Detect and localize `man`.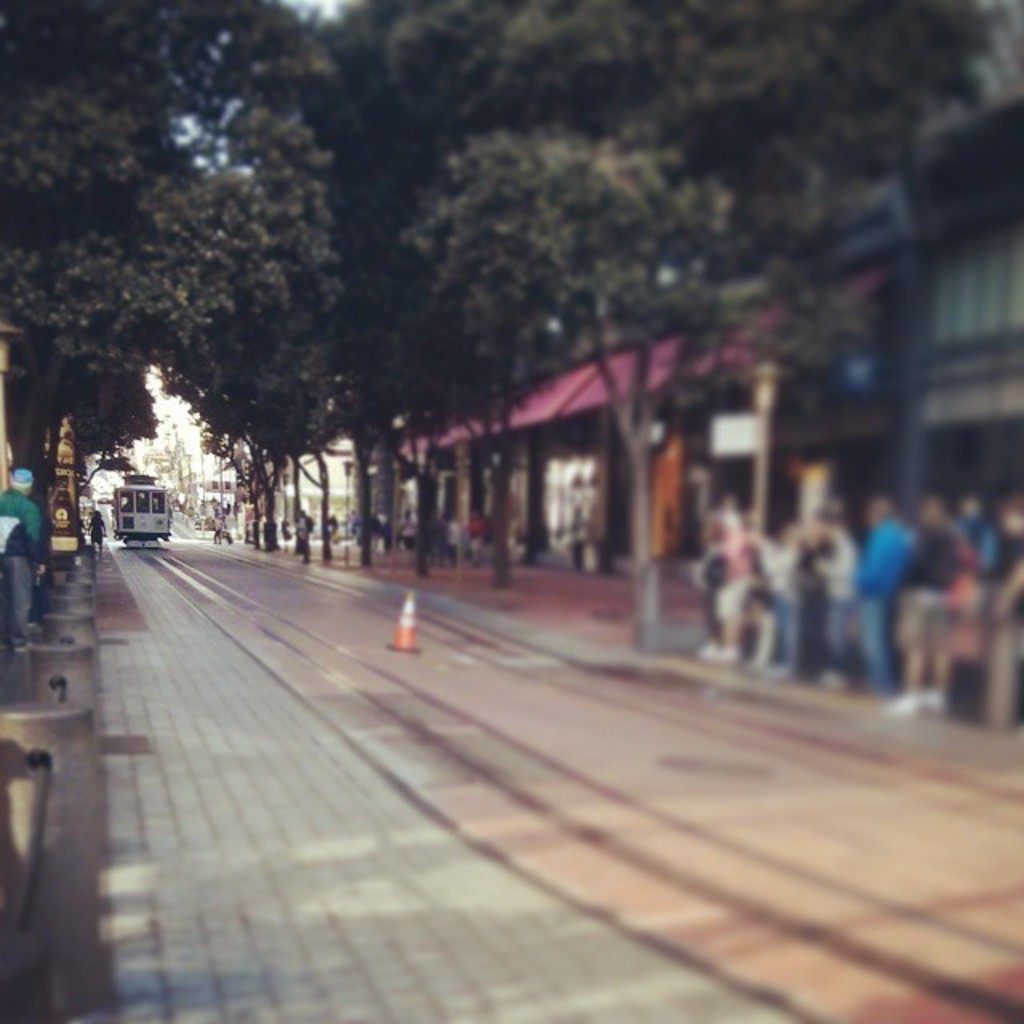
Localized at [293, 510, 312, 568].
